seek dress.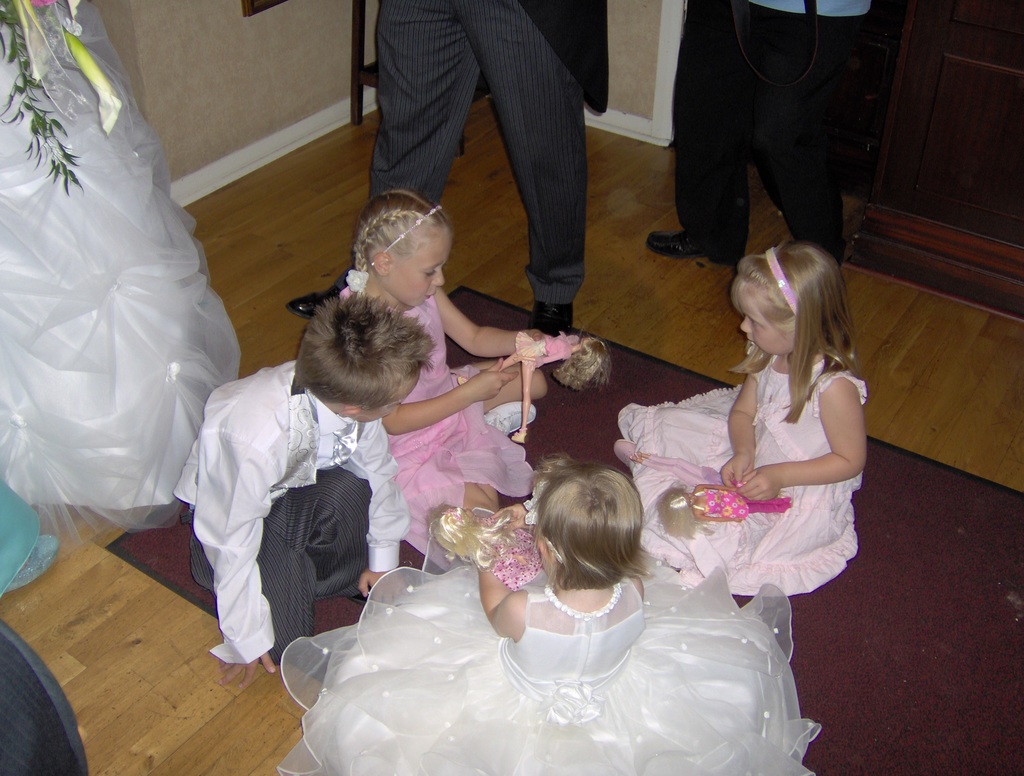
{"x1": 0, "y1": 0, "x2": 241, "y2": 542}.
